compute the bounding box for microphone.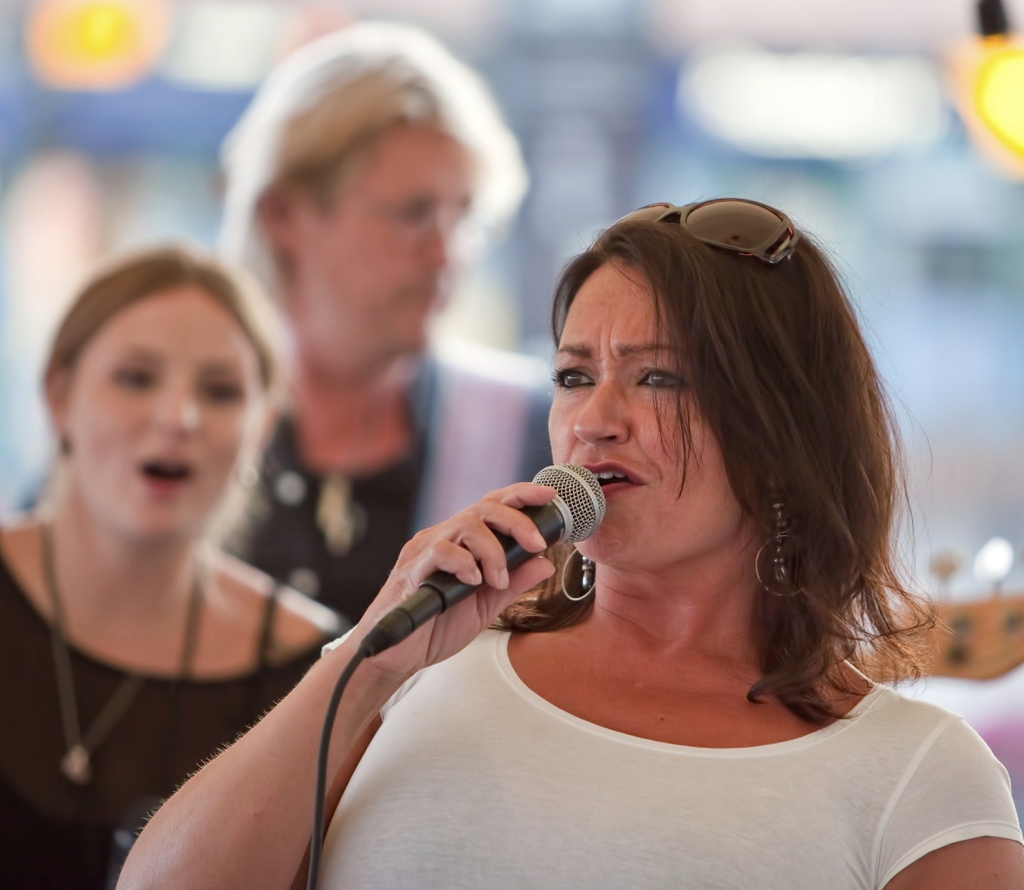
crop(344, 474, 609, 658).
